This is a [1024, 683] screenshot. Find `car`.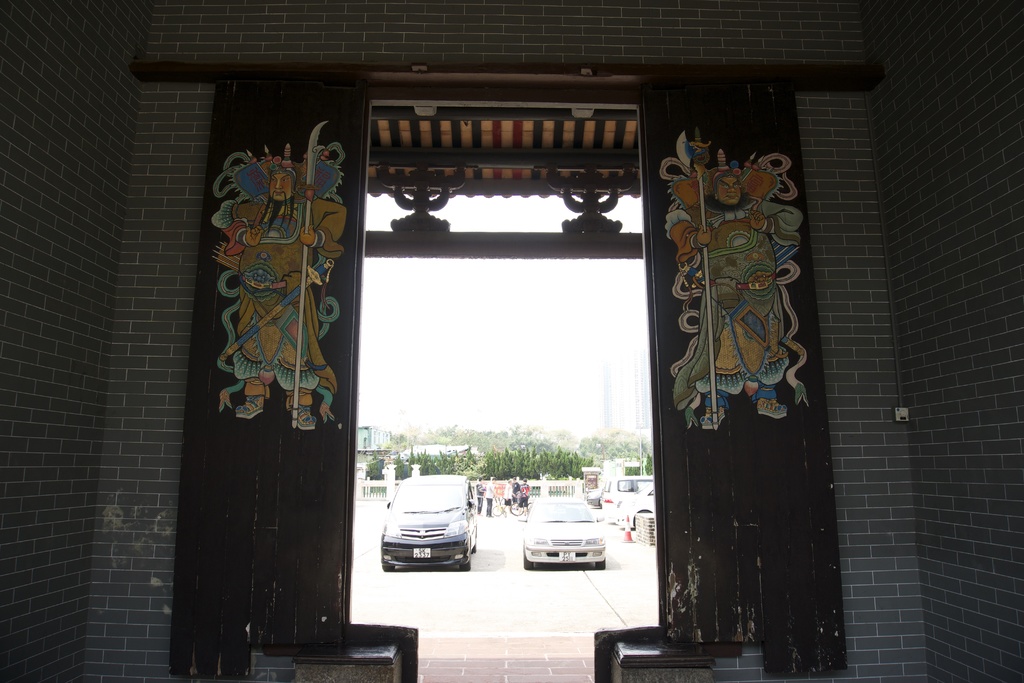
Bounding box: 516/494/604/569.
